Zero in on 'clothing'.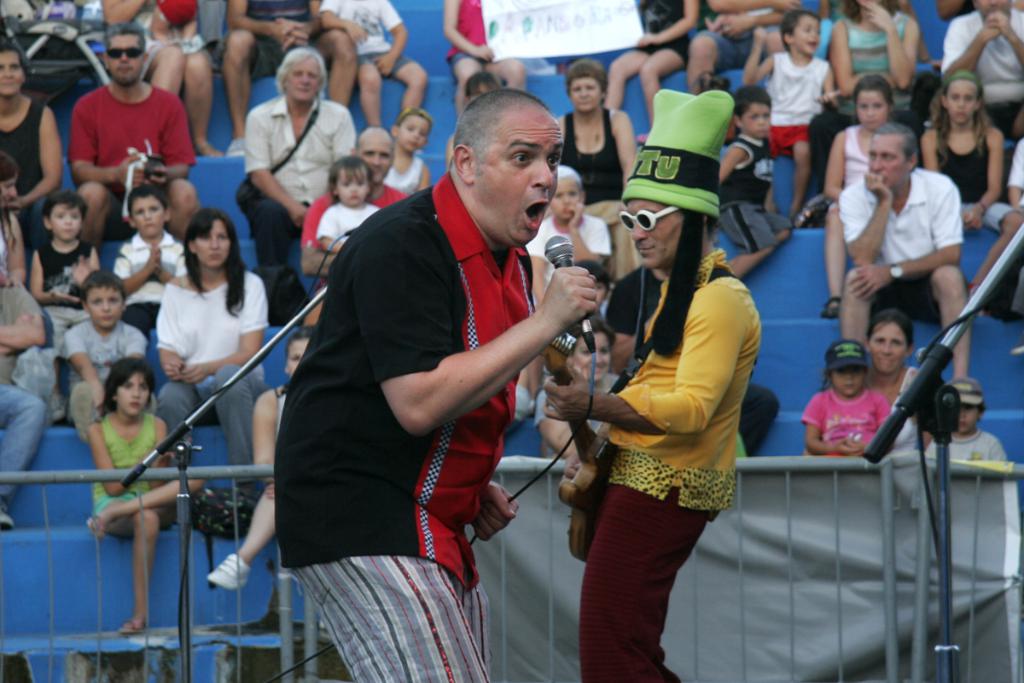
Zeroed in: {"x1": 574, "y1": 248, "x2": 764, "y2": 682}.
